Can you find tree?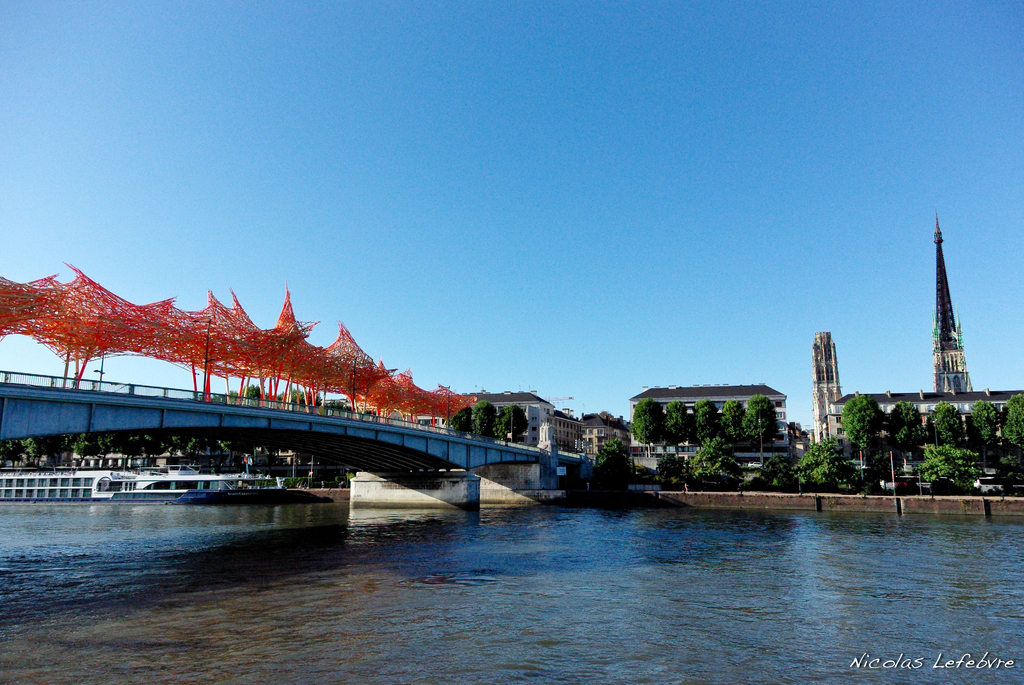
Yes, bounding box: [left=796, top=436, right=856, bottom=492].
